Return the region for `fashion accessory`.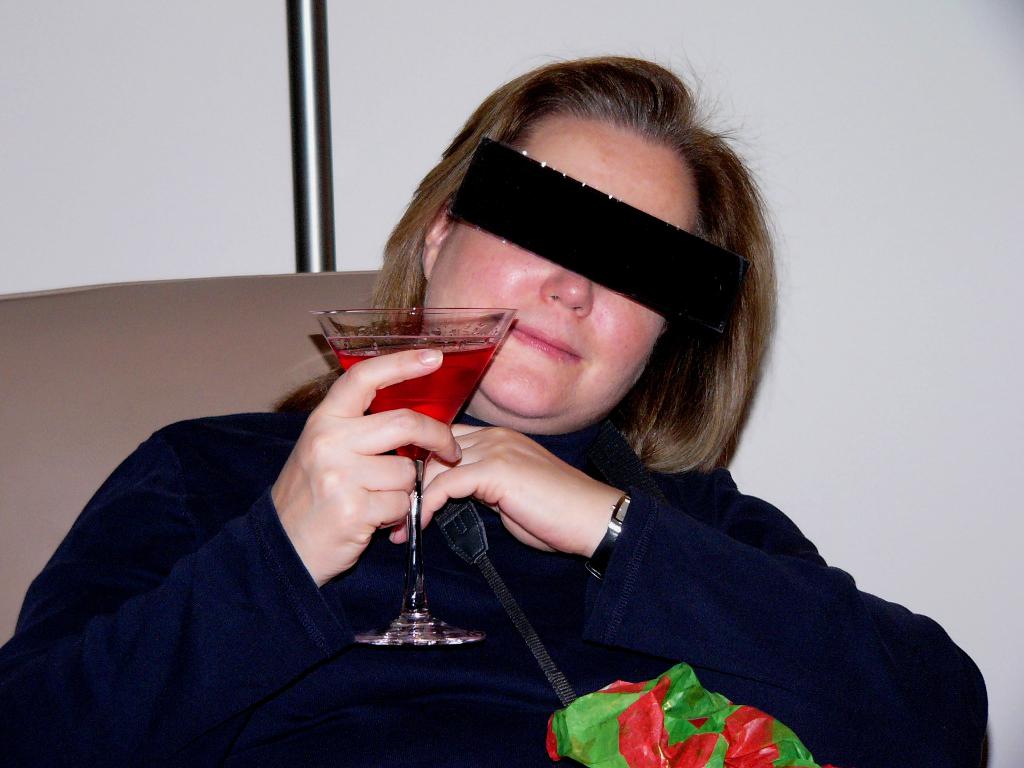
(583,496,628,581).
